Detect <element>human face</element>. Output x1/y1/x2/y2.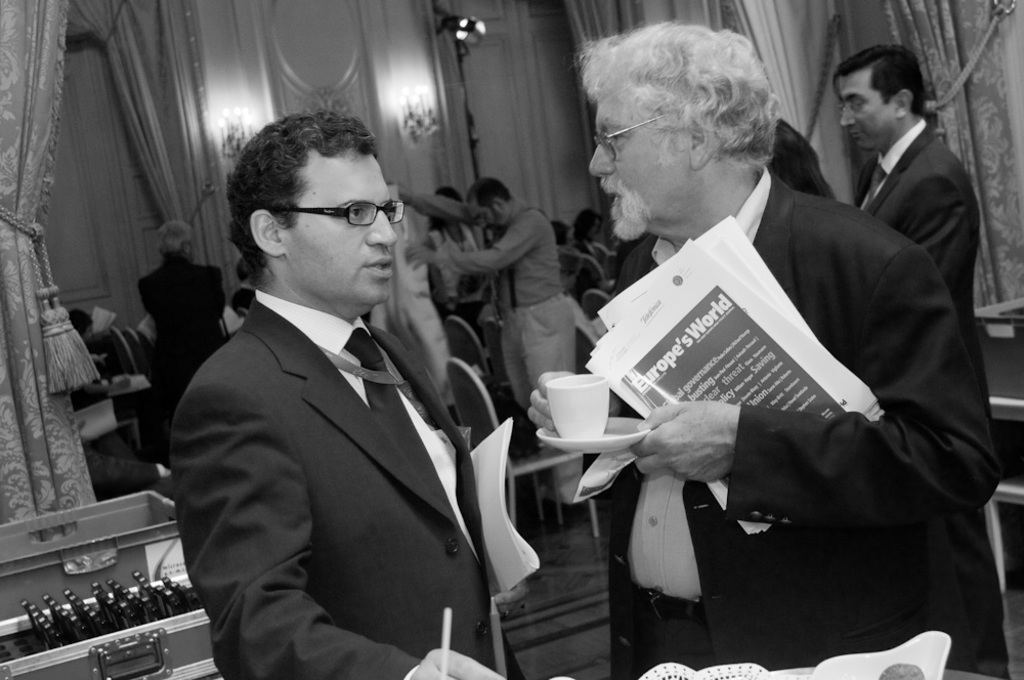
462/204/506/230.
